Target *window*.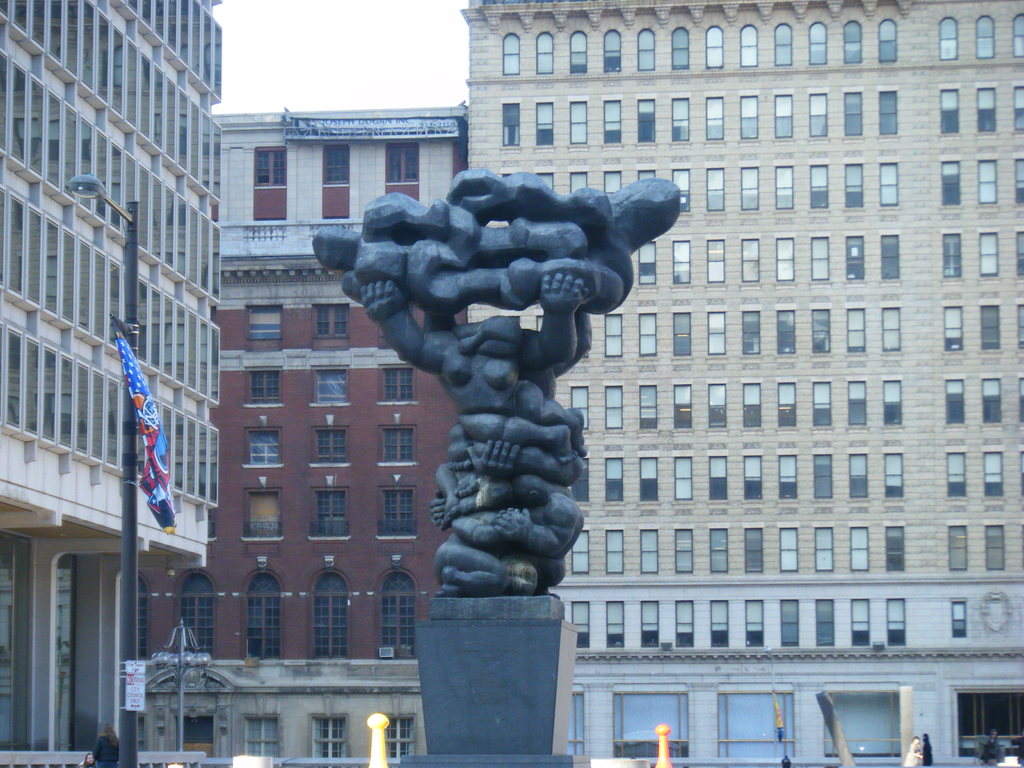
Target region: l=717, t=690, r=796, b=757.
